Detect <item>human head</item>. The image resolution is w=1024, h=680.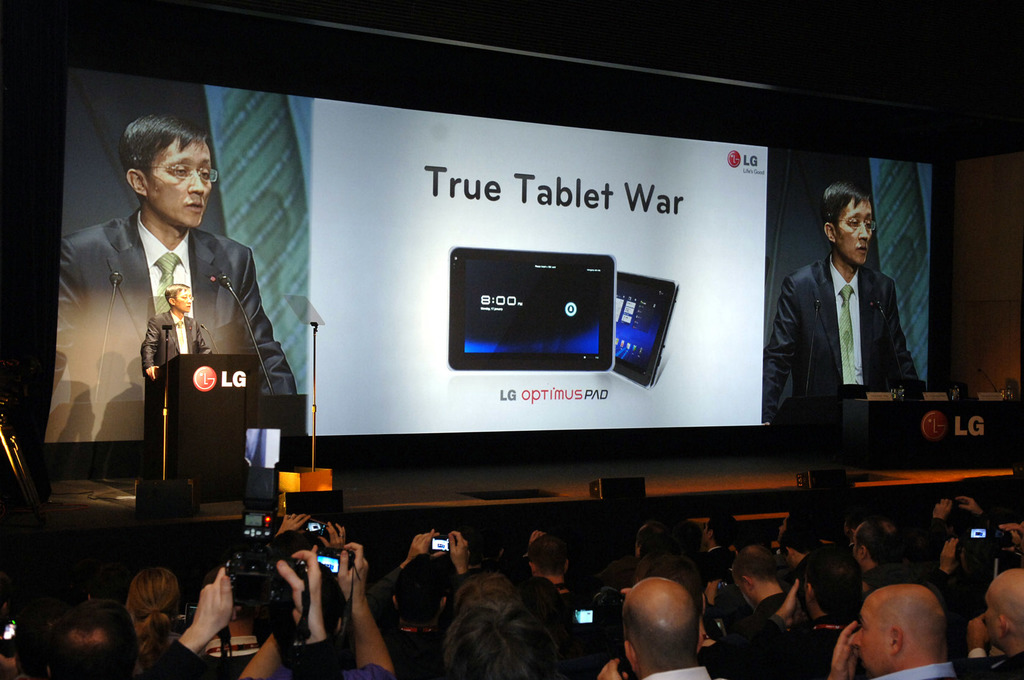
crop(630, 524, 667, 553).
